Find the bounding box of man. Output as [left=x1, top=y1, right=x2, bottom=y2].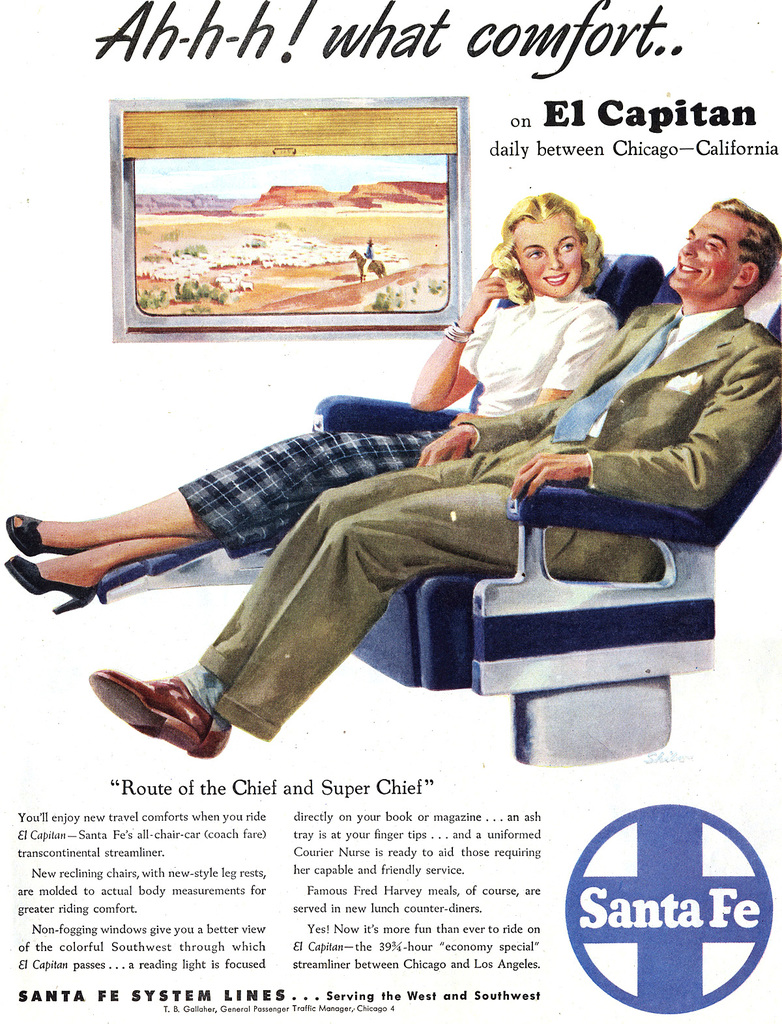
[left=87, top=195, right=781, bottom=758].
